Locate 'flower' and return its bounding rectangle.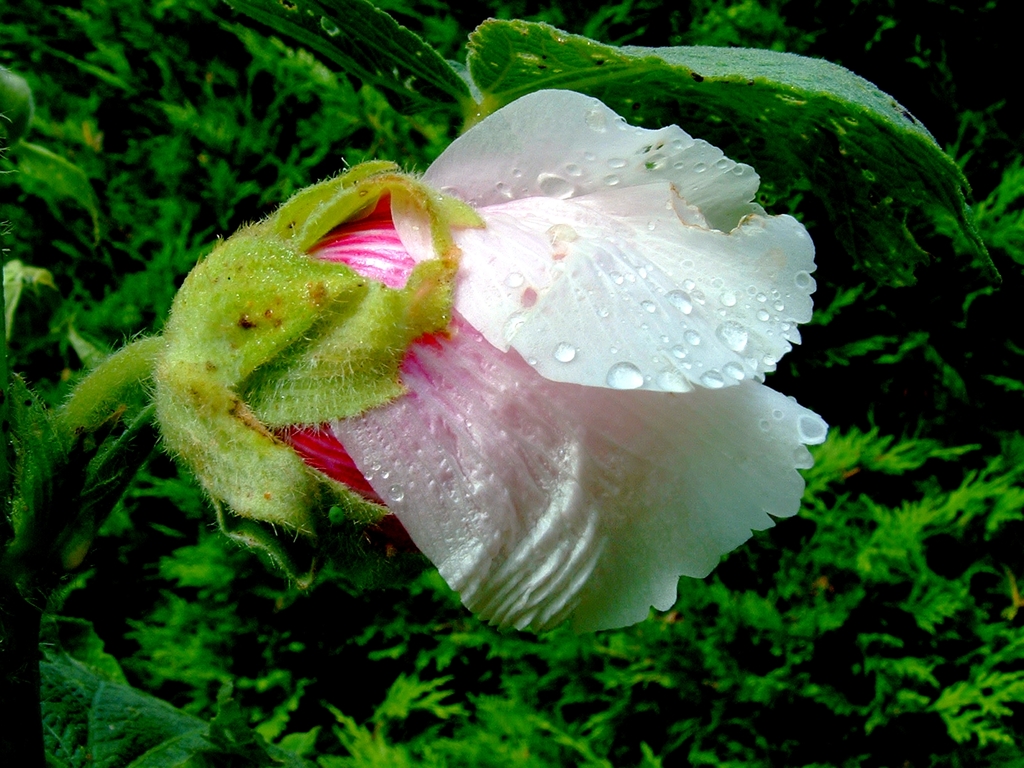
locate(143, 70, 841, 650).
